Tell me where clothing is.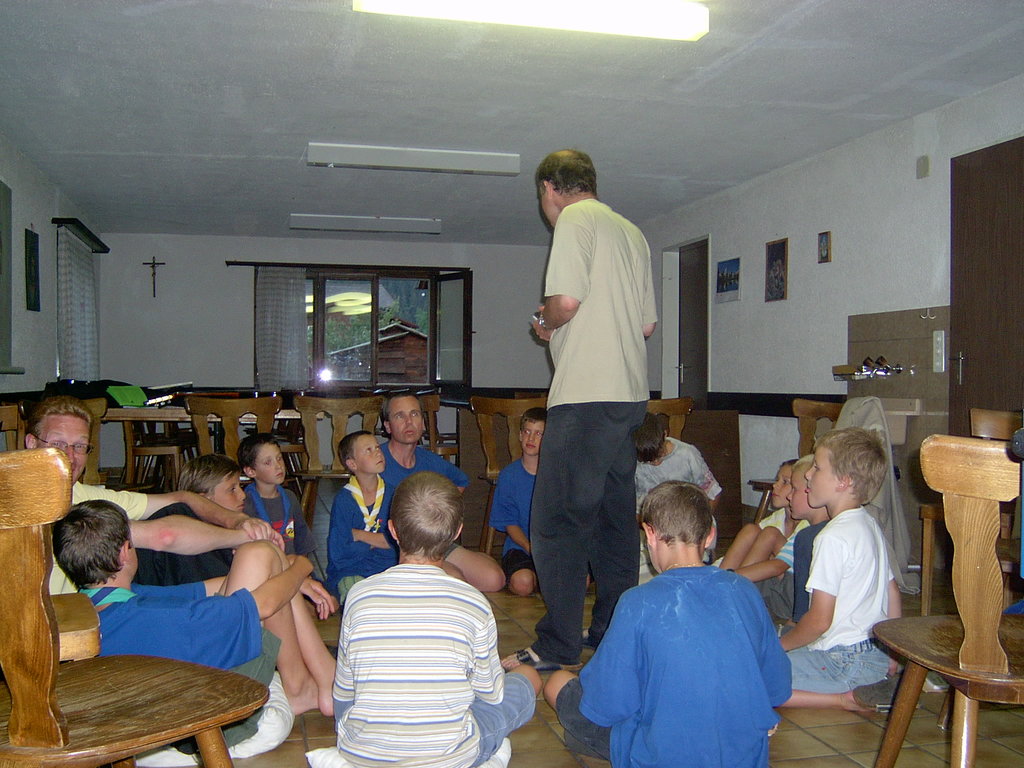
clothing is at left=556, top=552, right=785, bottom=767.
